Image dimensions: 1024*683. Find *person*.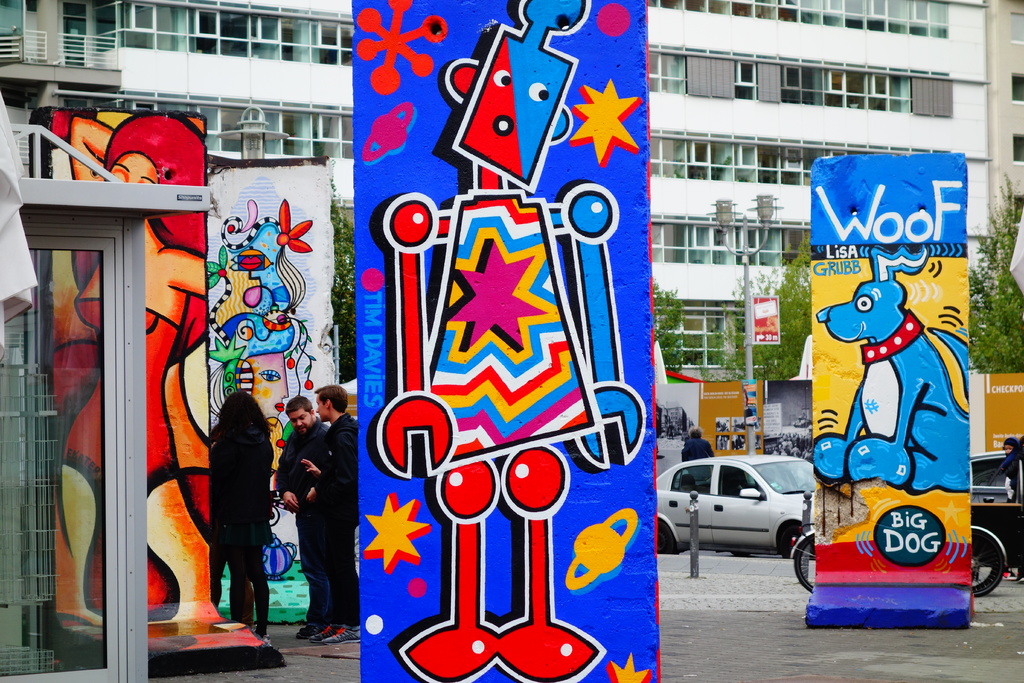
684, 428, 712, 461.
